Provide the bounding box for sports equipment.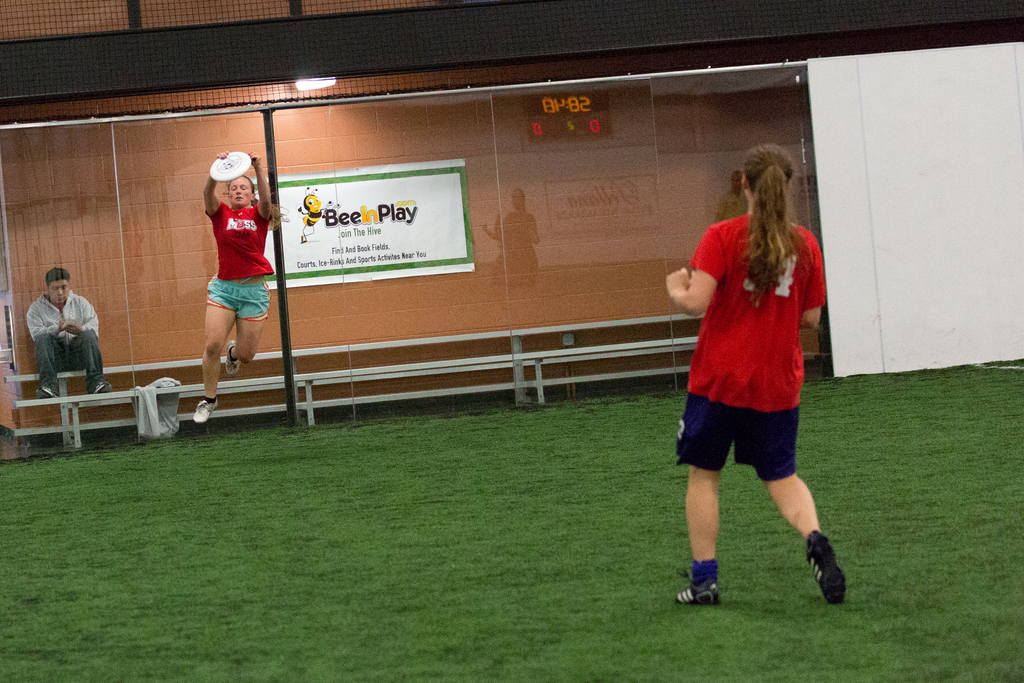
BBox(806, 531, 845, 606).
